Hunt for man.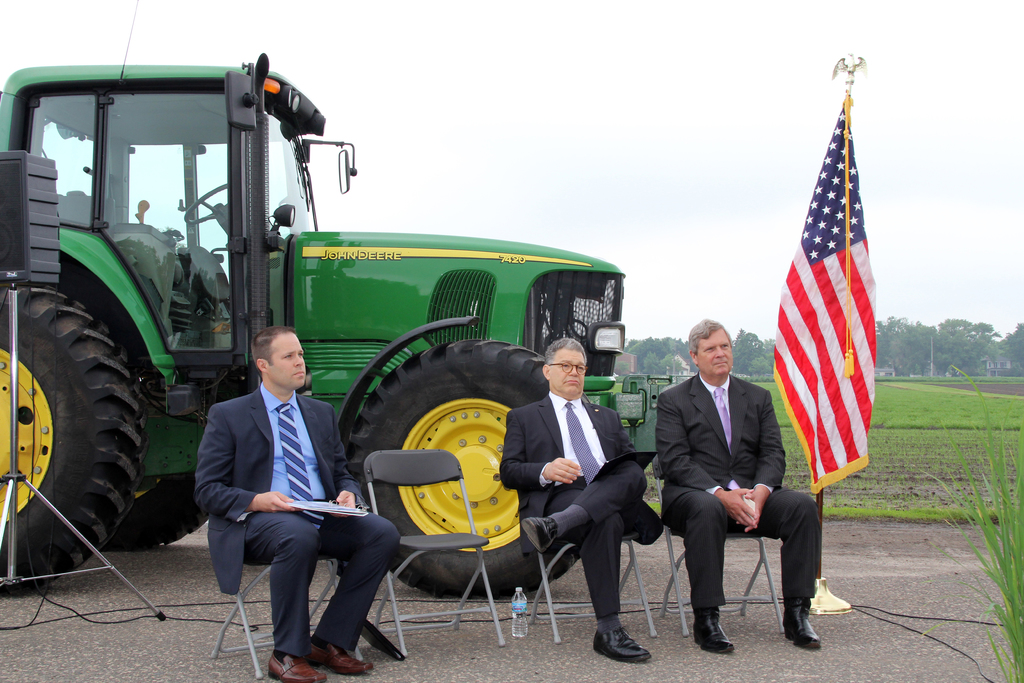
Hunted down at <bbox>495, 337, 662, 667</bbox>.
